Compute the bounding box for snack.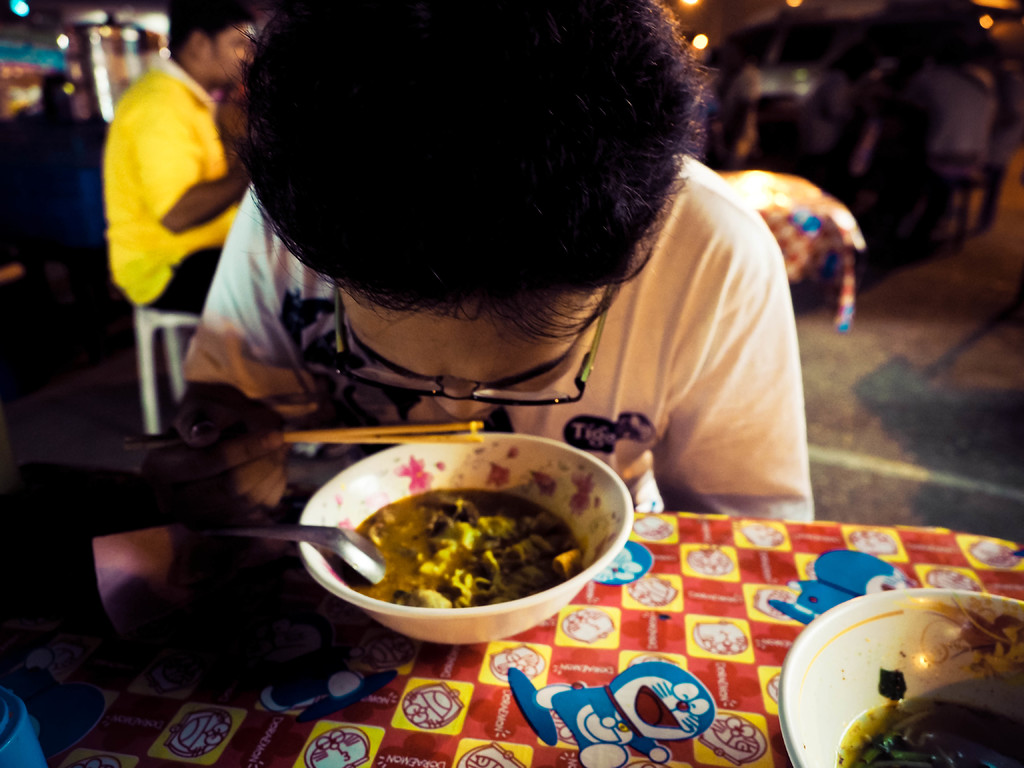
<box>331,479,581,612</box>.
